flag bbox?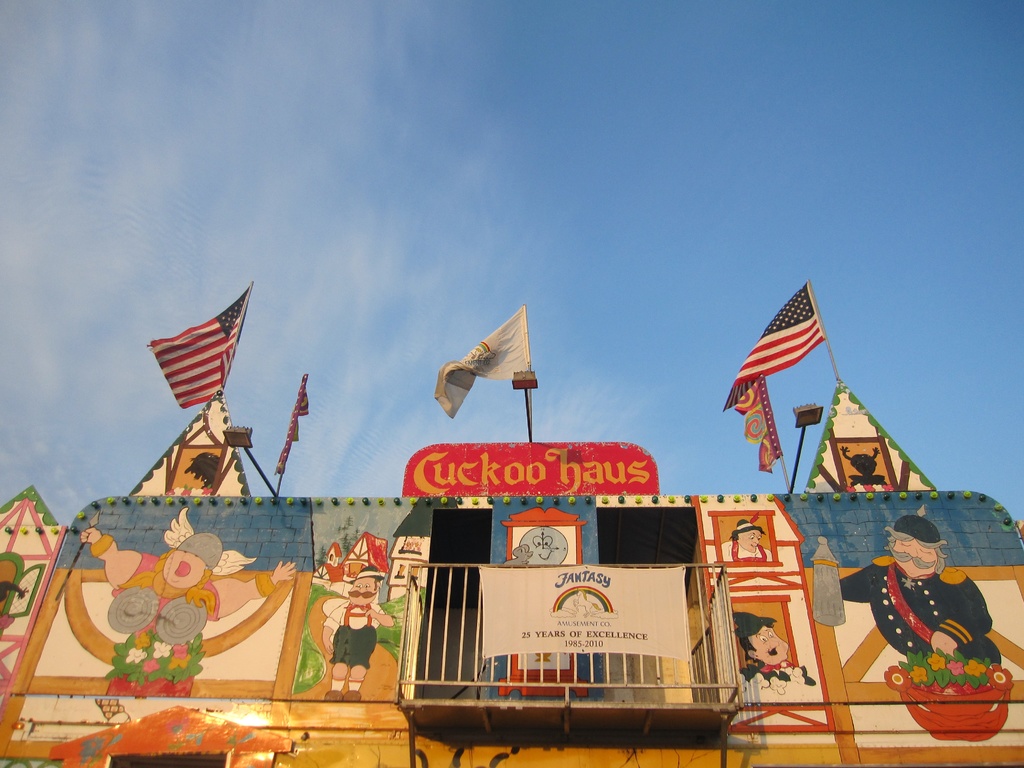
(left=272, top=379, right=309, bottom=473)
